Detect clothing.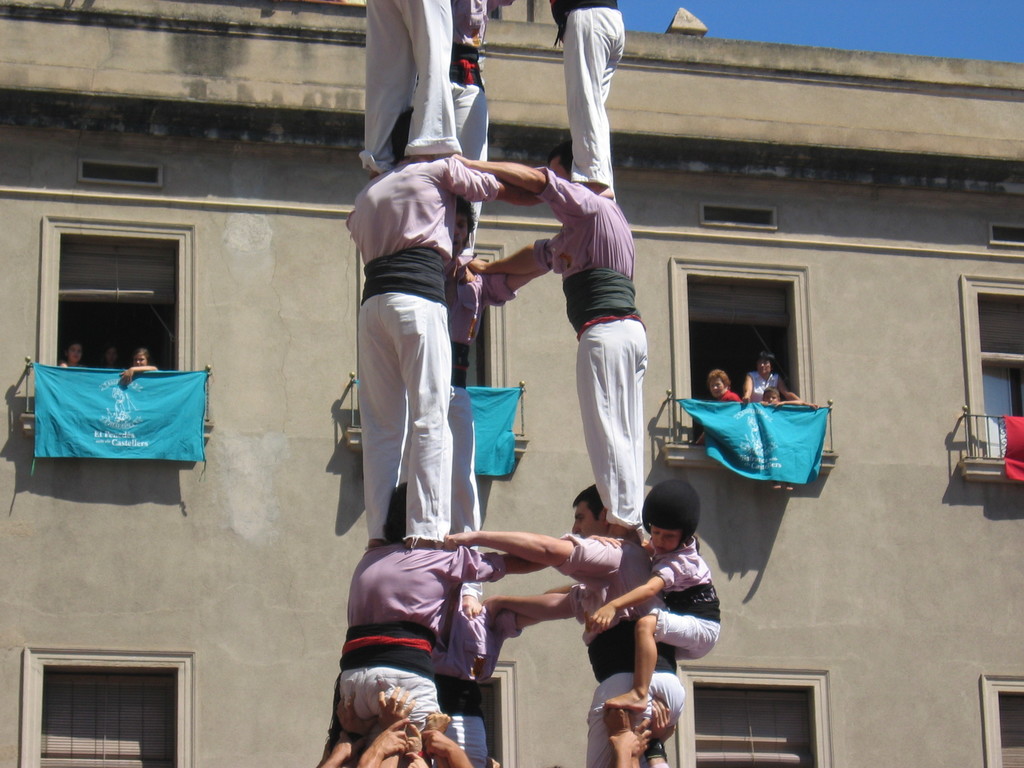
Detected at region(350, 541, 498, 732).
